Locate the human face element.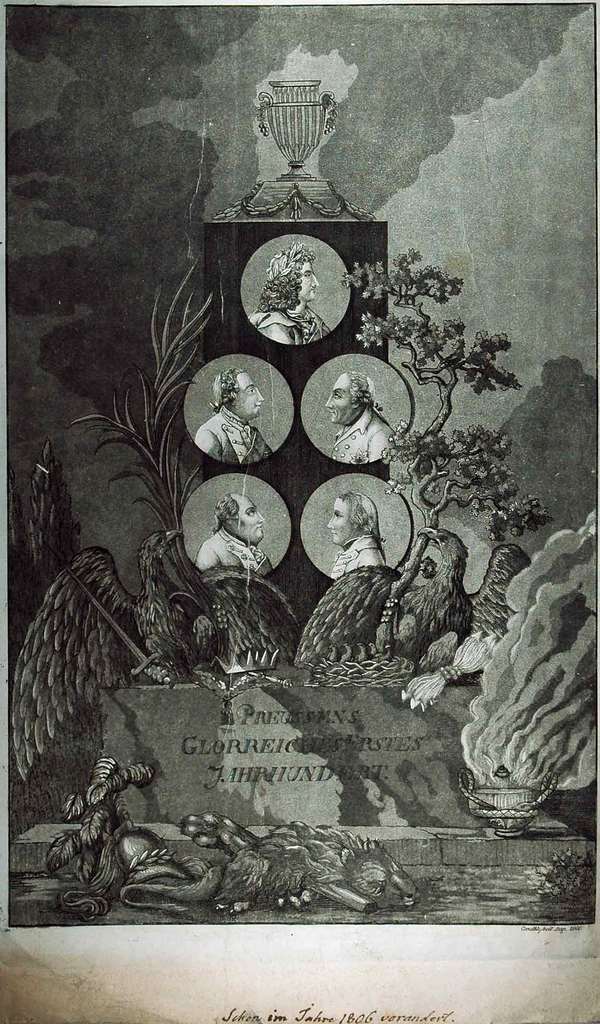
Element bbox: [left=331, top=496, right=356, bottom=547].
